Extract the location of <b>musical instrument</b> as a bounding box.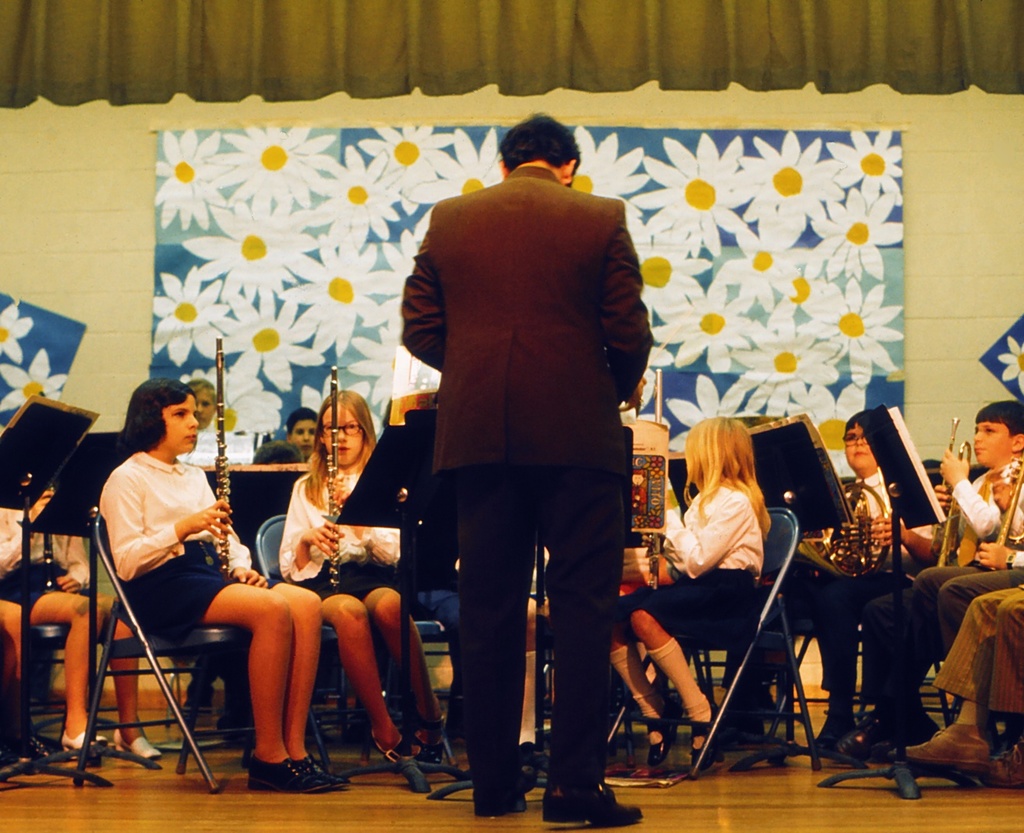
{"x1": 935, "y1": 416, "x2": 969, "y2": 583}.
